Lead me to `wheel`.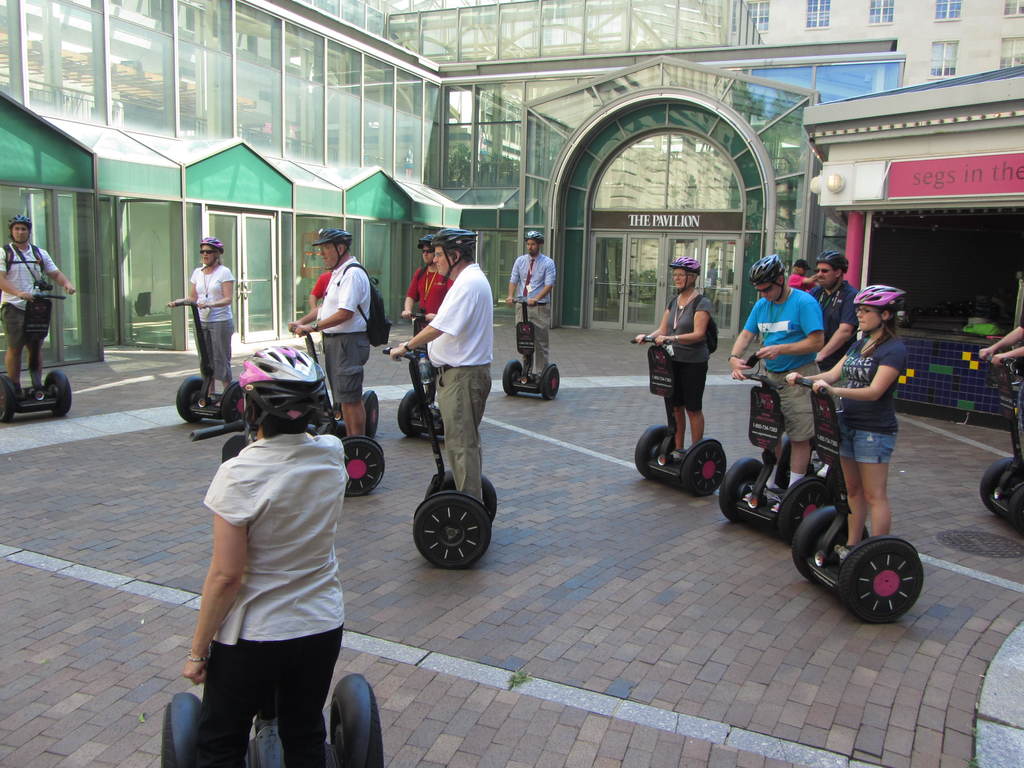
Lead to 220,381,241,421.
